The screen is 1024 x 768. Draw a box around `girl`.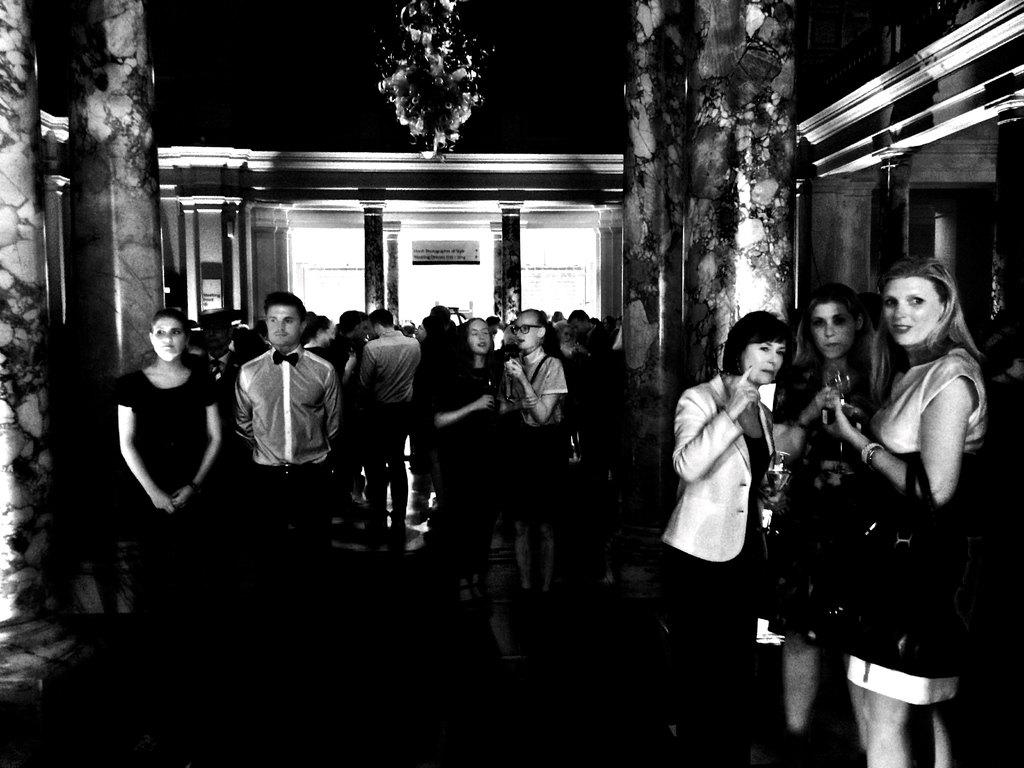
bbox(500, 310, 569, 609).
